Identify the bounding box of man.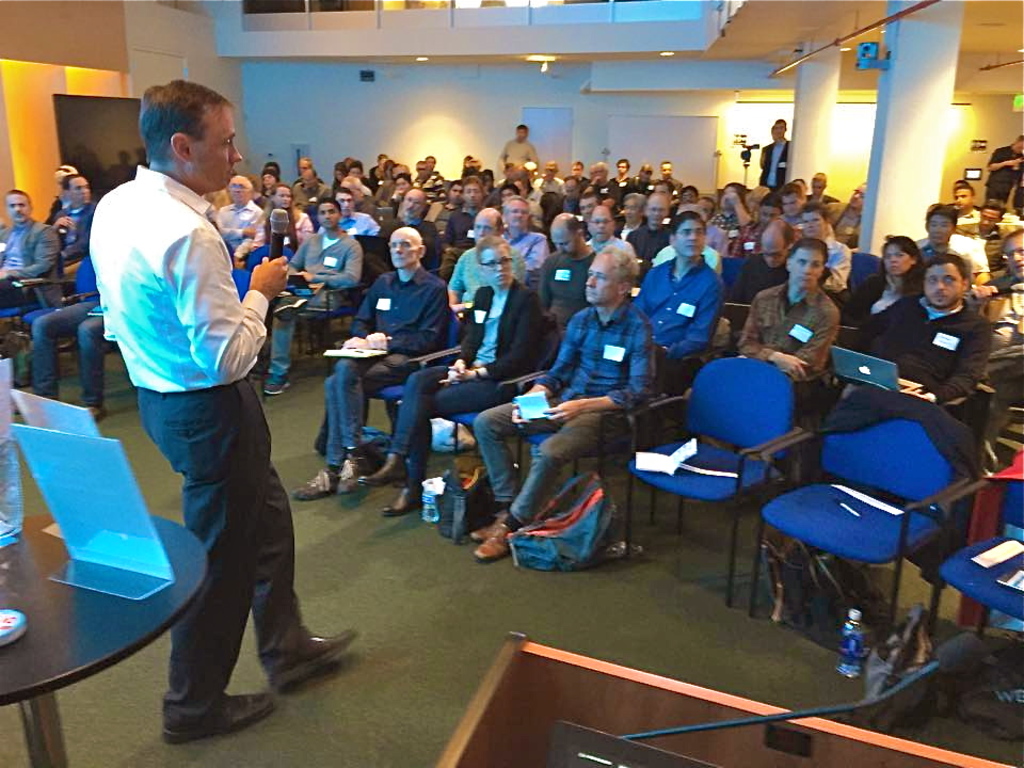
{"x1": 213, "y1": 178, "x2": 268, "y2": 276}.
